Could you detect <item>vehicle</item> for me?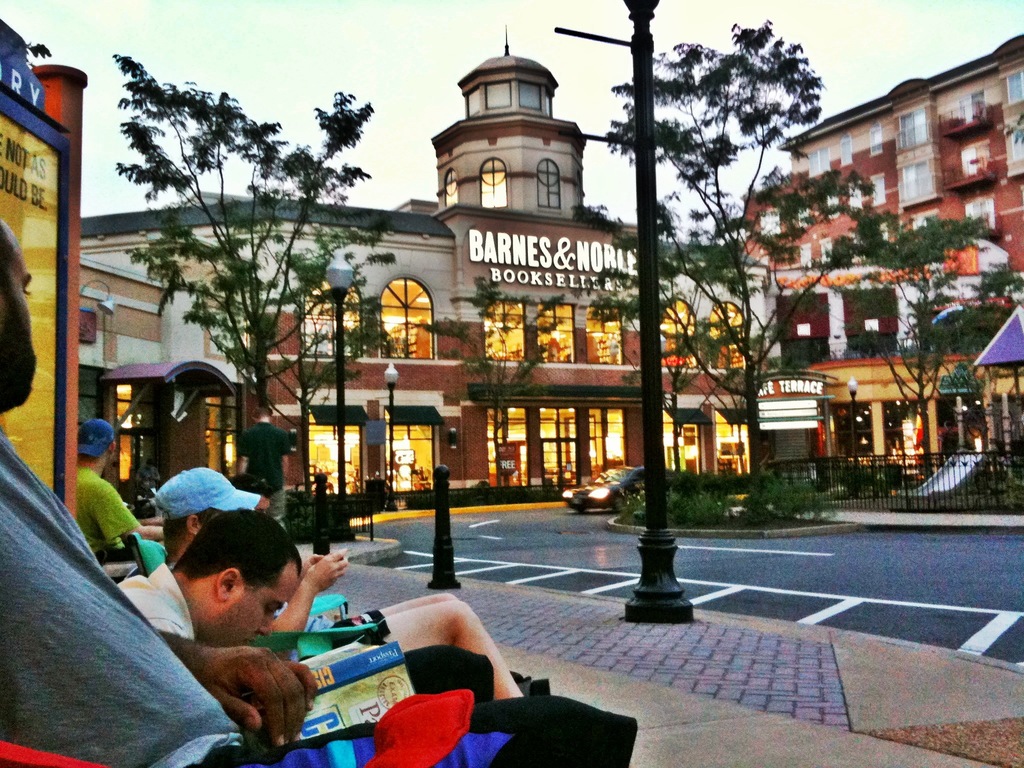
Detection result: detection(563, 458, 645, 511).
